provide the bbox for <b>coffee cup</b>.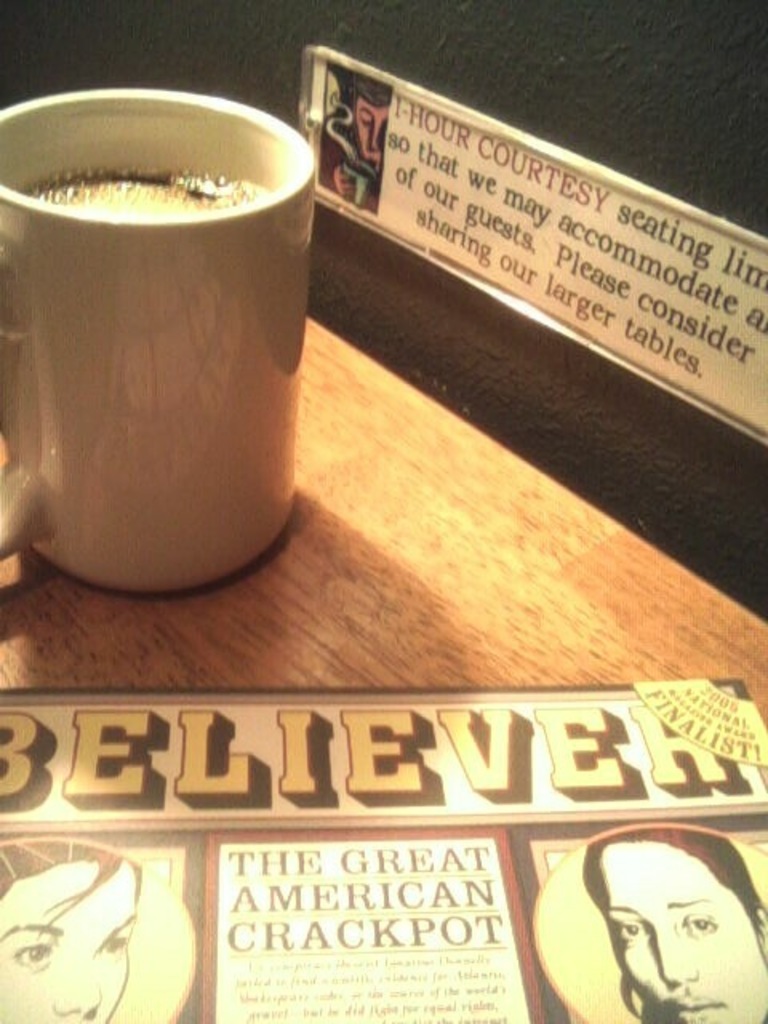
bbox(0, 86, 318, 603).
